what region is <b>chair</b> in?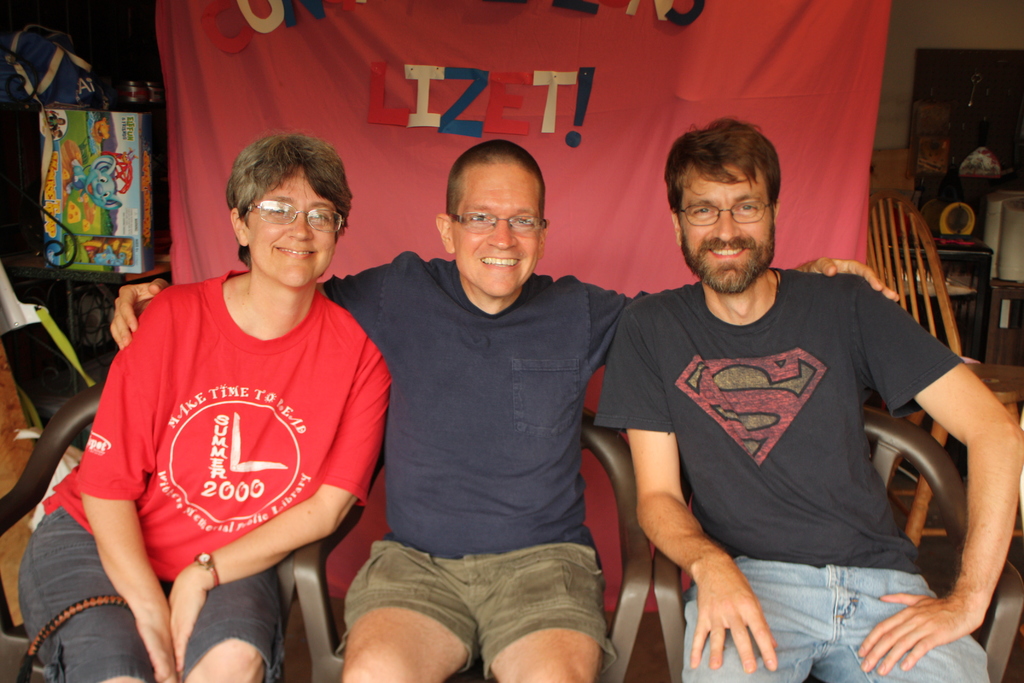
bbox=(296, 411, 655, 682).
